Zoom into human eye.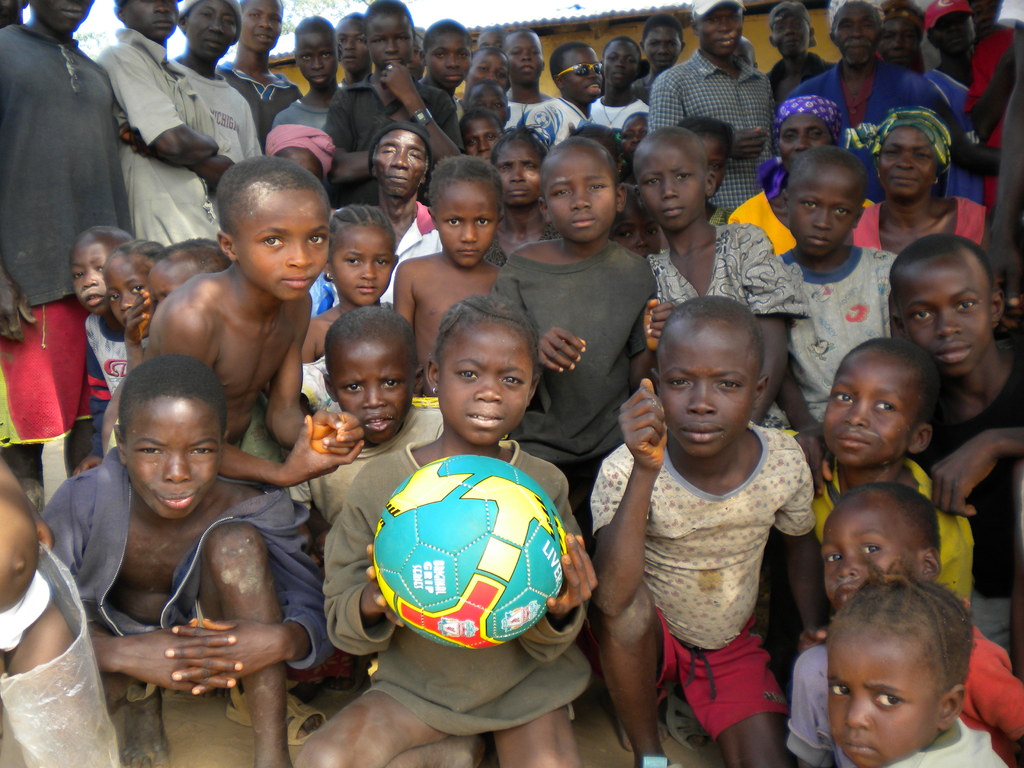
Zoom target: 484, 131, 493, 143.
